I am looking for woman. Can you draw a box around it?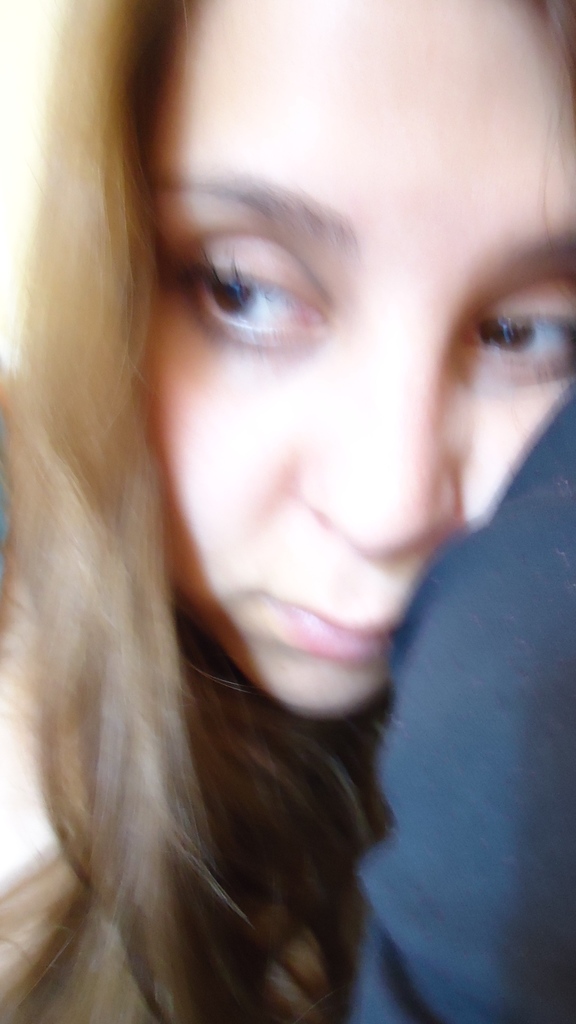
Sure, the bounding box is {"left": 0, "top": 83, "right": 554, "bottom": 1022}.
